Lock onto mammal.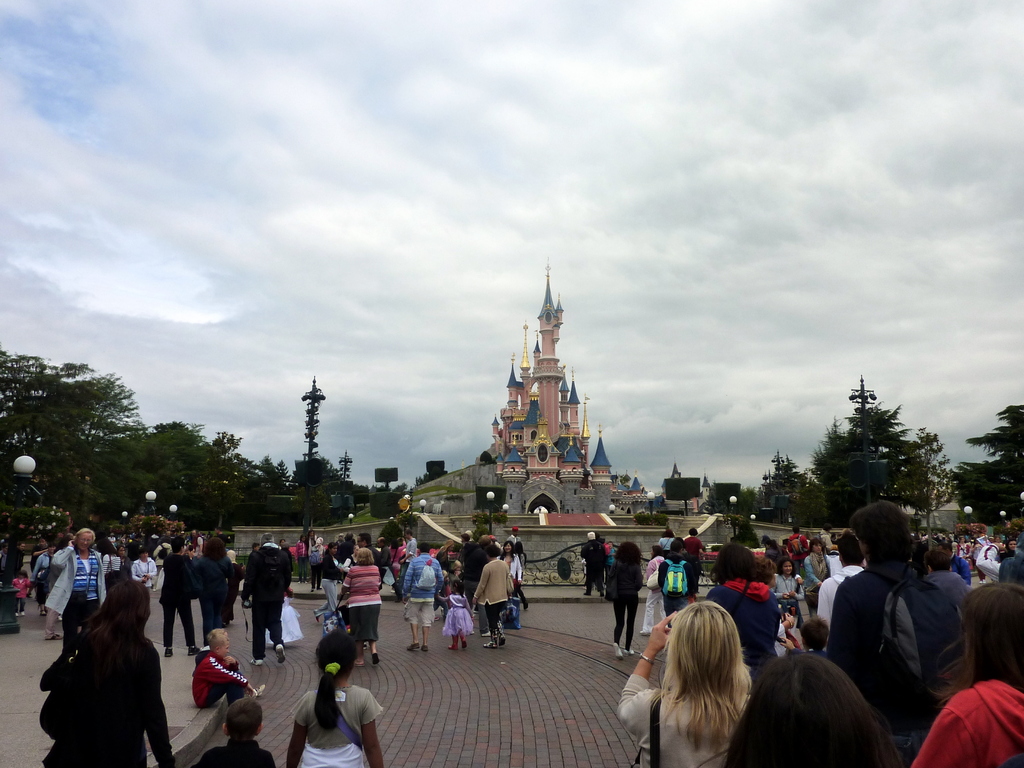
Locked: BBox(190, 695, 276, 767).
